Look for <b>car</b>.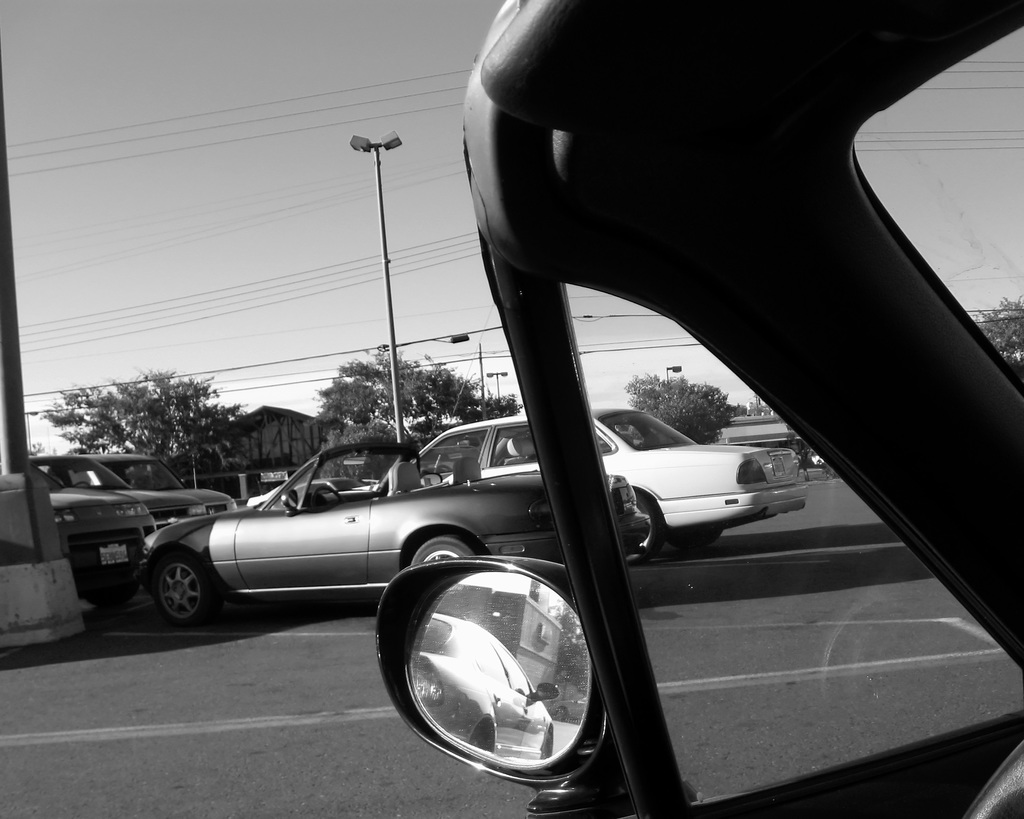
Found: locate(141, 436, 657, 621).
